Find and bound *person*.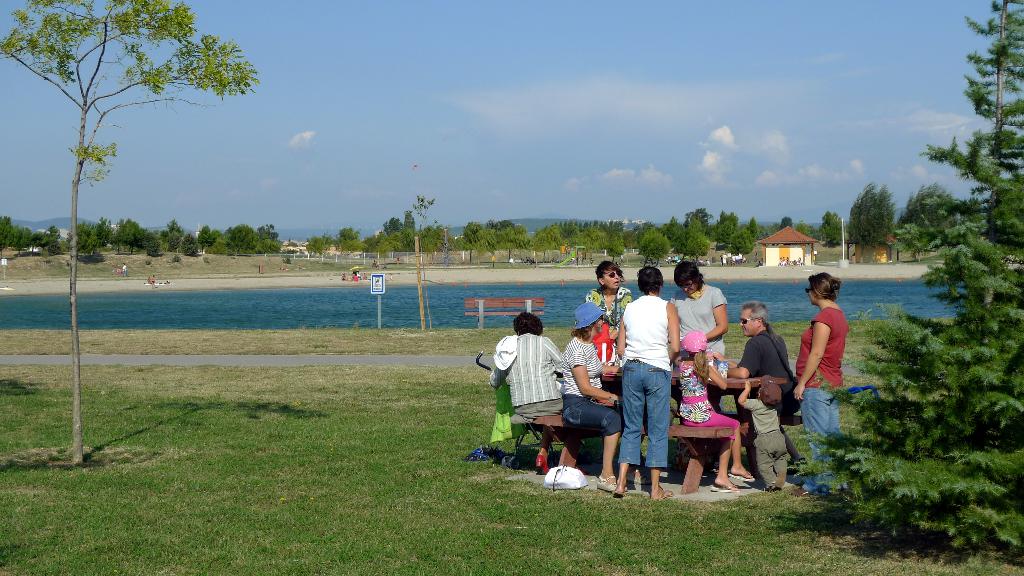
Bound: left=801, top=248, right=859, bottom=444.
